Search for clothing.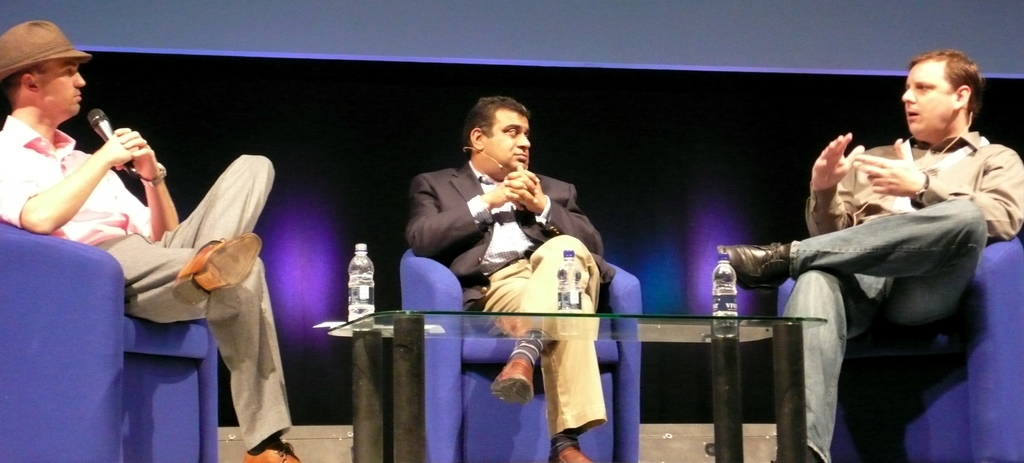
Found at left=0, top=112, right=294, bottom=453.
